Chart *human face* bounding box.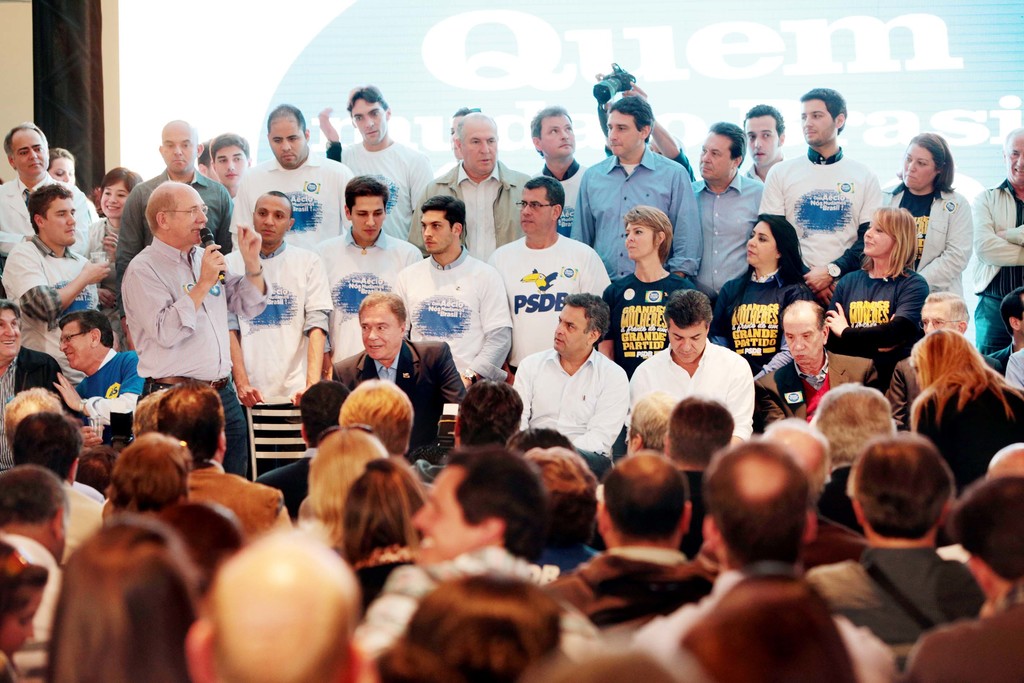
Charted: Rect(608, 111, 642, 152).
